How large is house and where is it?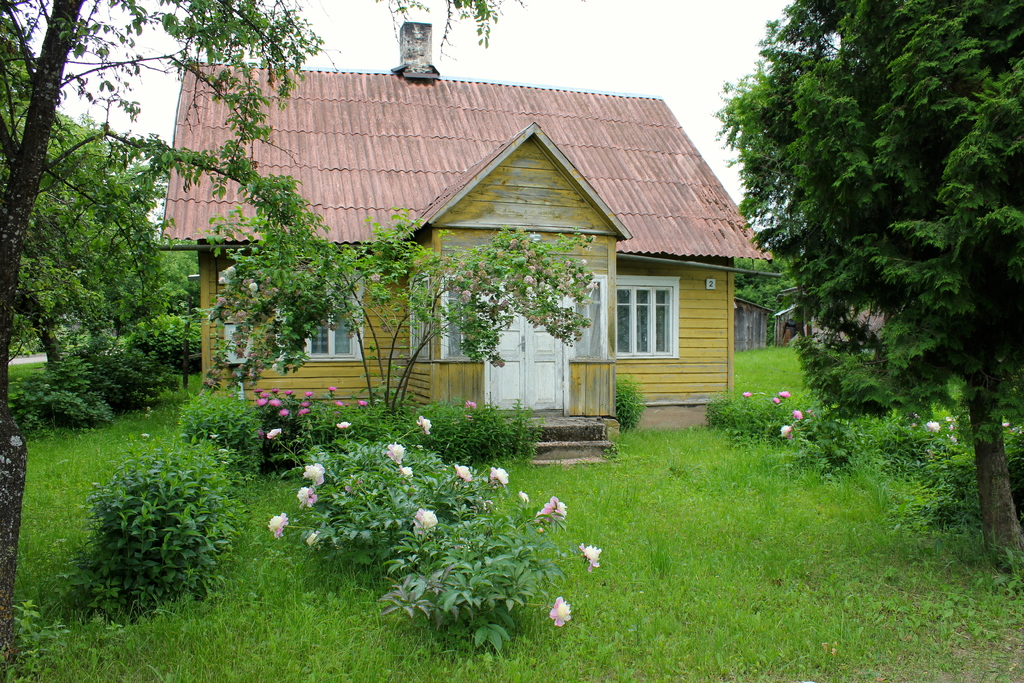
Bounding box: x1=734 y1=297 x2=771 y2=353.
